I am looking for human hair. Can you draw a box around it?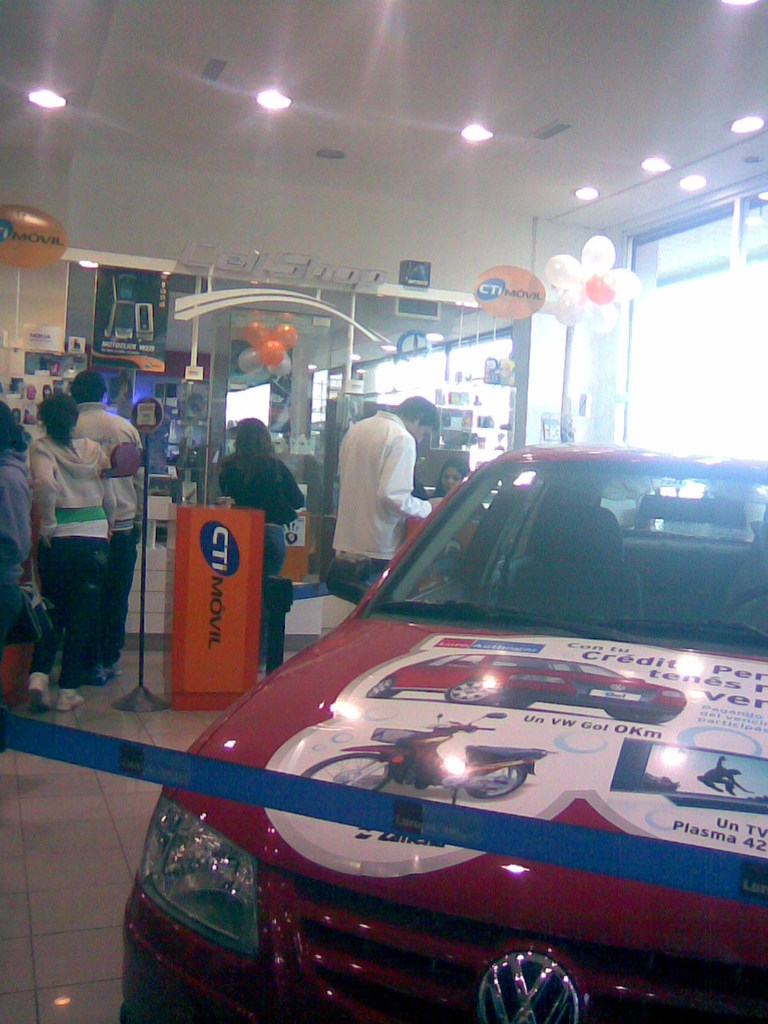
Sure, the bounding box is left=401, top=388, right=443, bottom=434.
